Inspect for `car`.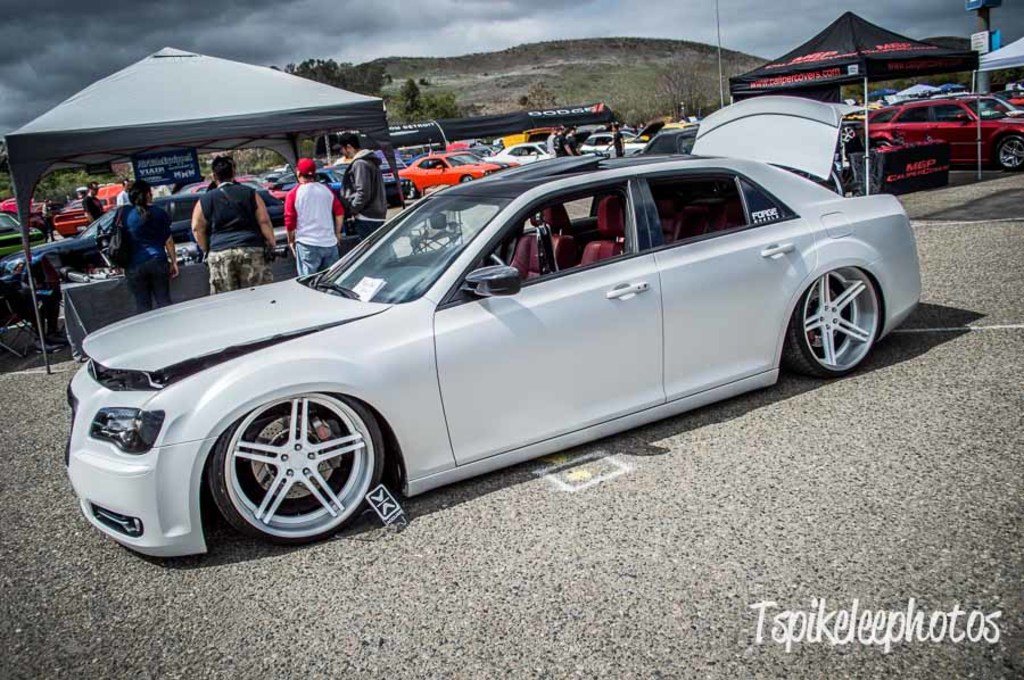
Inspection: BBox(55, 185, 124, 239).
